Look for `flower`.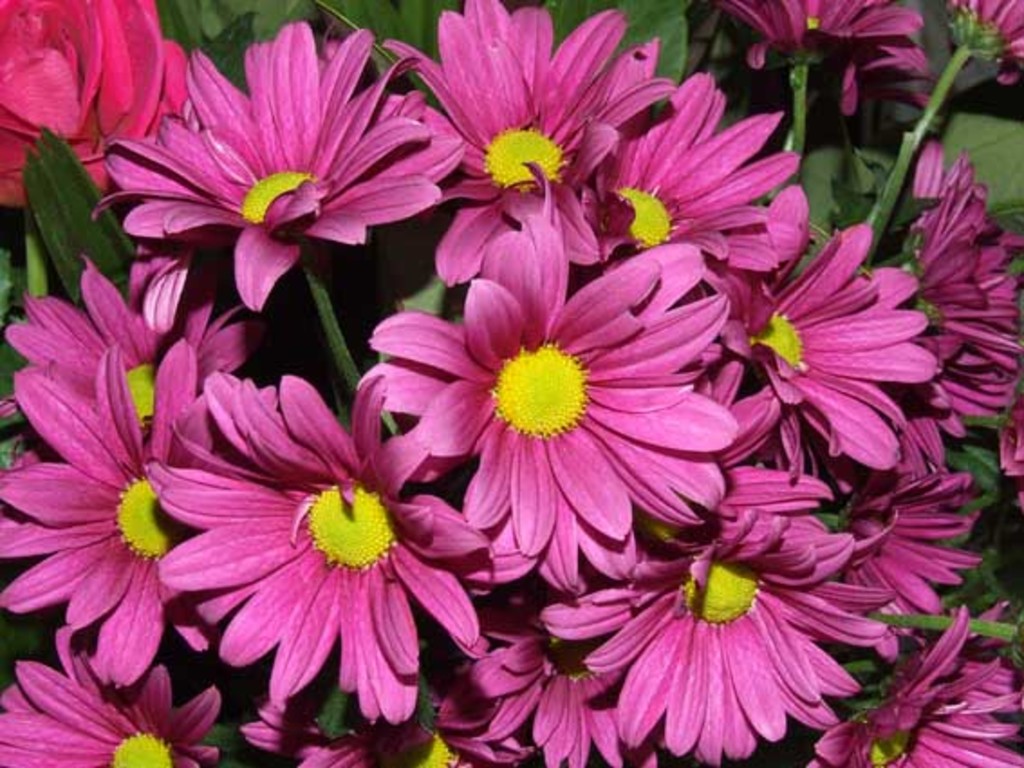
Found: l=739, t=0, r=937, b=121.
